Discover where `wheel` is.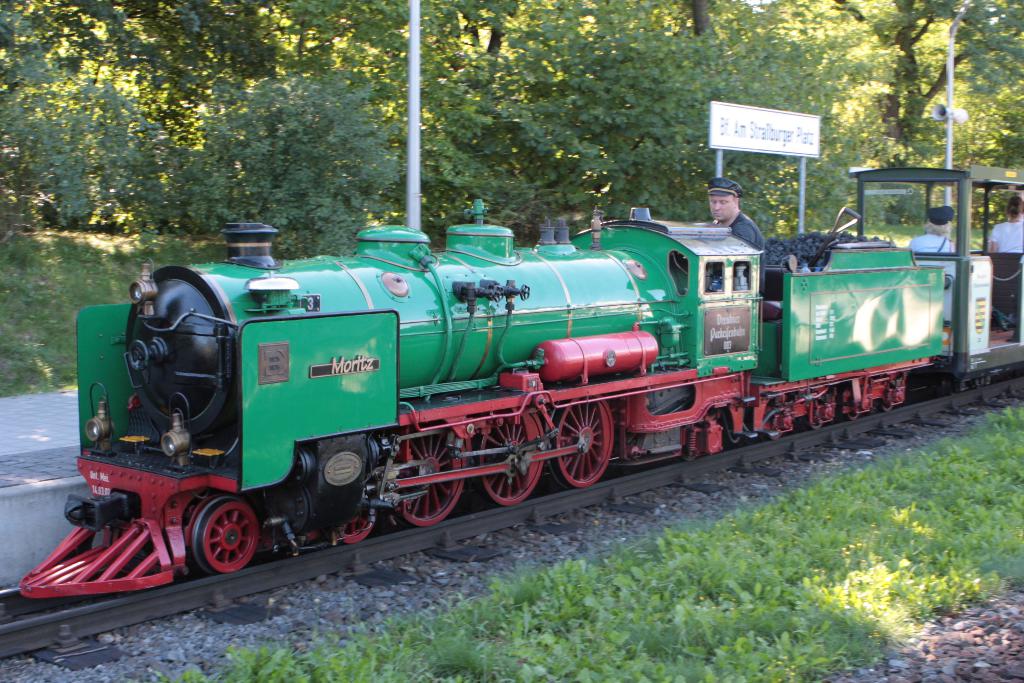
Discovered at 556 404 615 484.
